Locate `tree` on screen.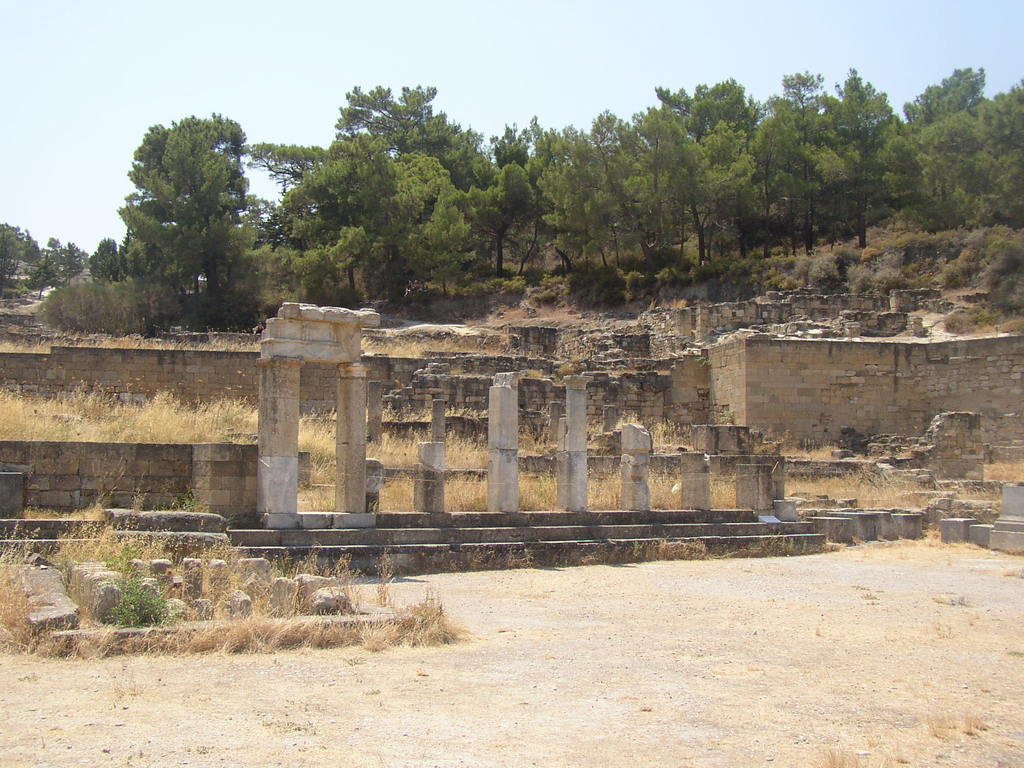
On screen at 0:221:42:298.
